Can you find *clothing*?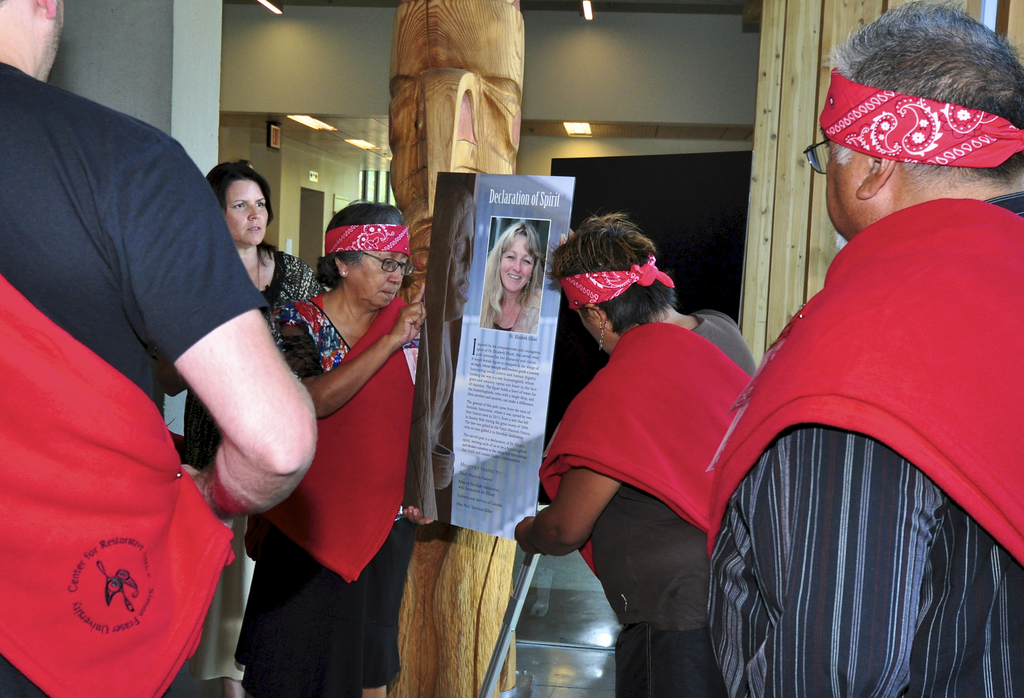
Yes, bounding box: detection(713, 189, 1023, 697).
